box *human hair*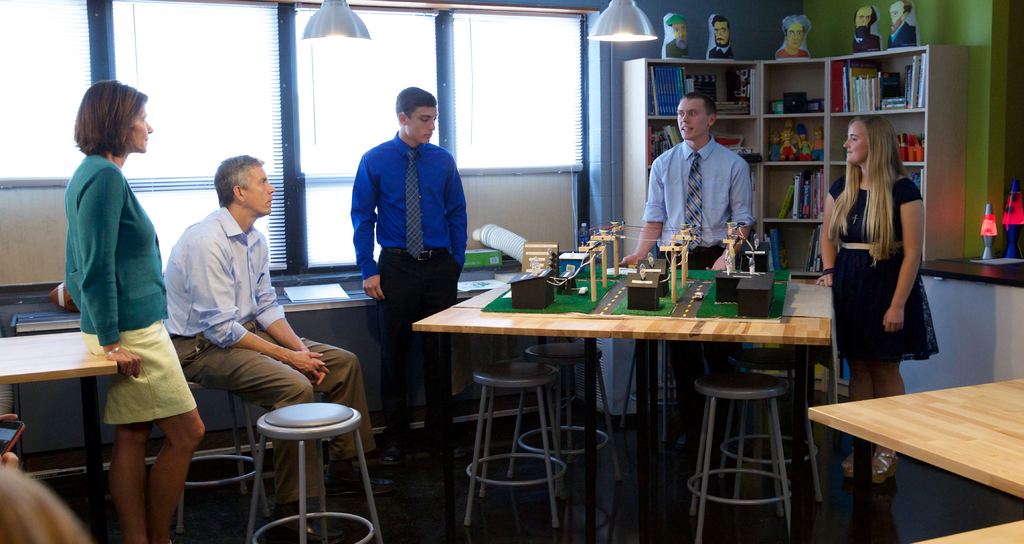
bbox=(712, 13, 729, 31)
